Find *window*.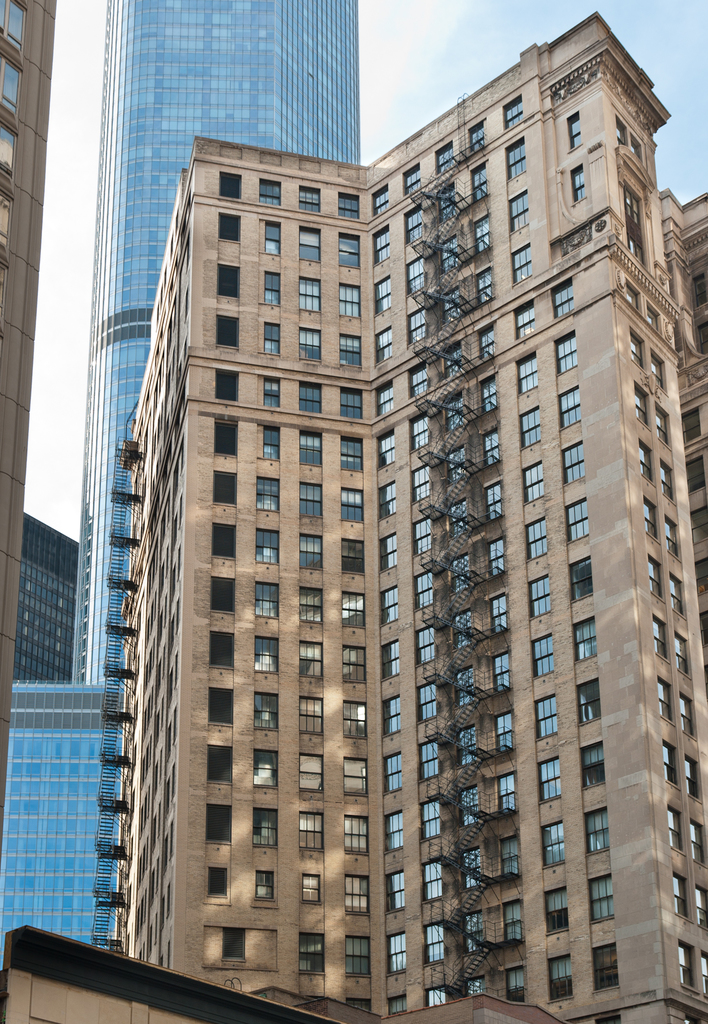
[343,646,367,685].
